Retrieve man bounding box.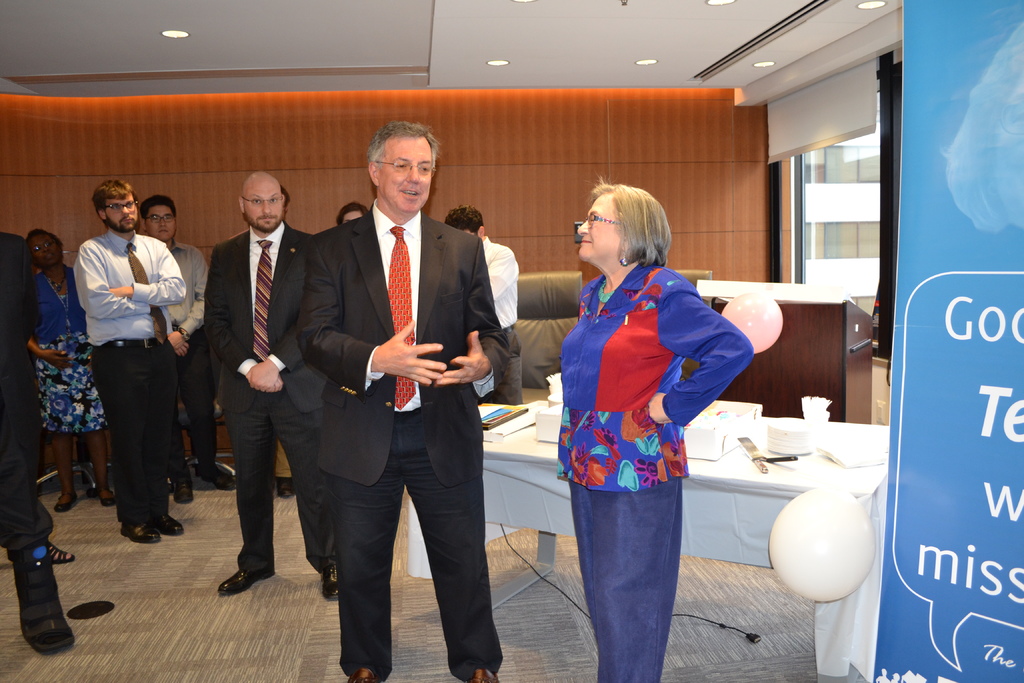
Bounding box: Rect(269, 119, 528, 682).
